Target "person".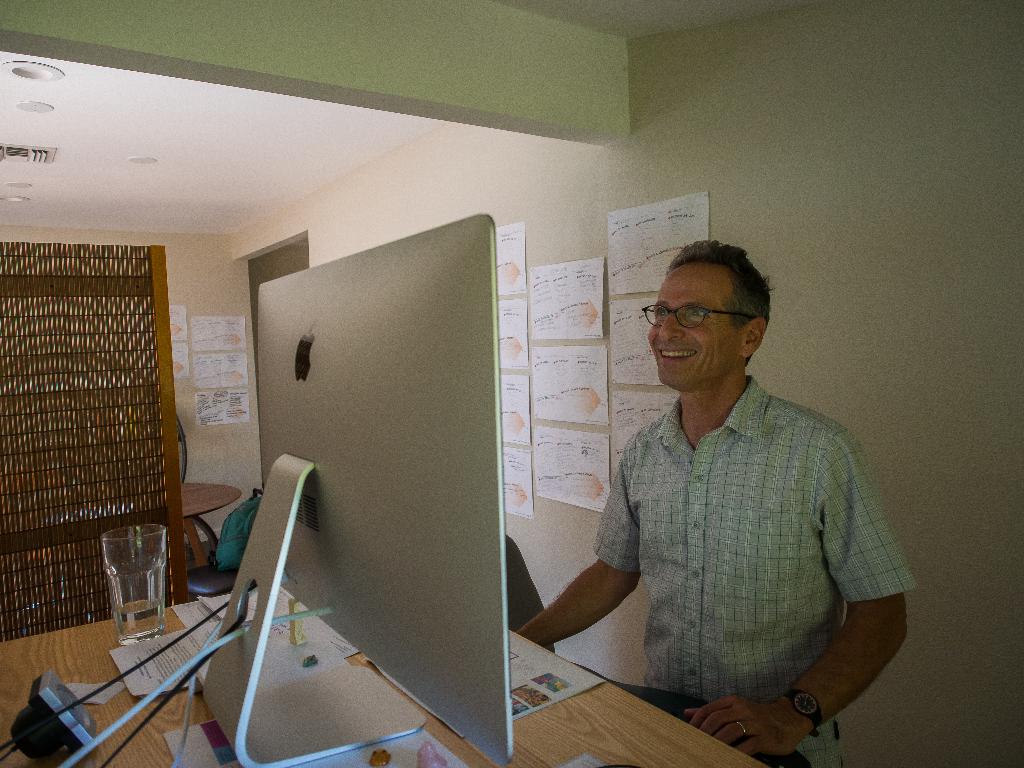
Target region: l=532, t=220, r=890, b=740.
